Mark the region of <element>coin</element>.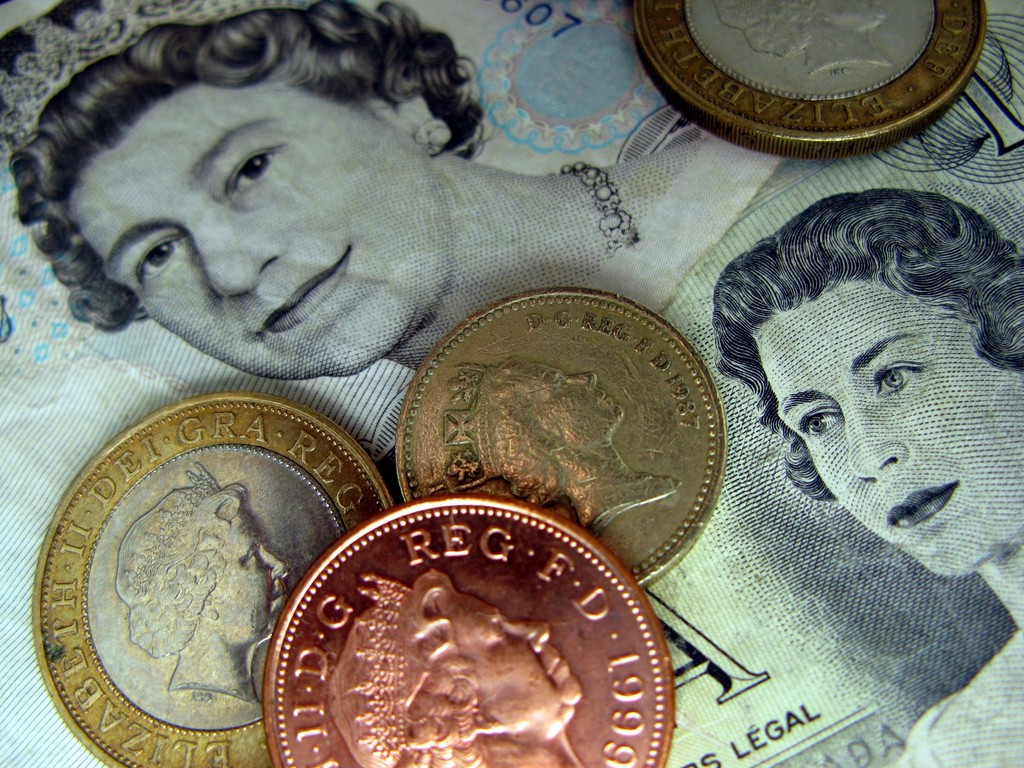
Region: crop(400, 289, 727, 574).
